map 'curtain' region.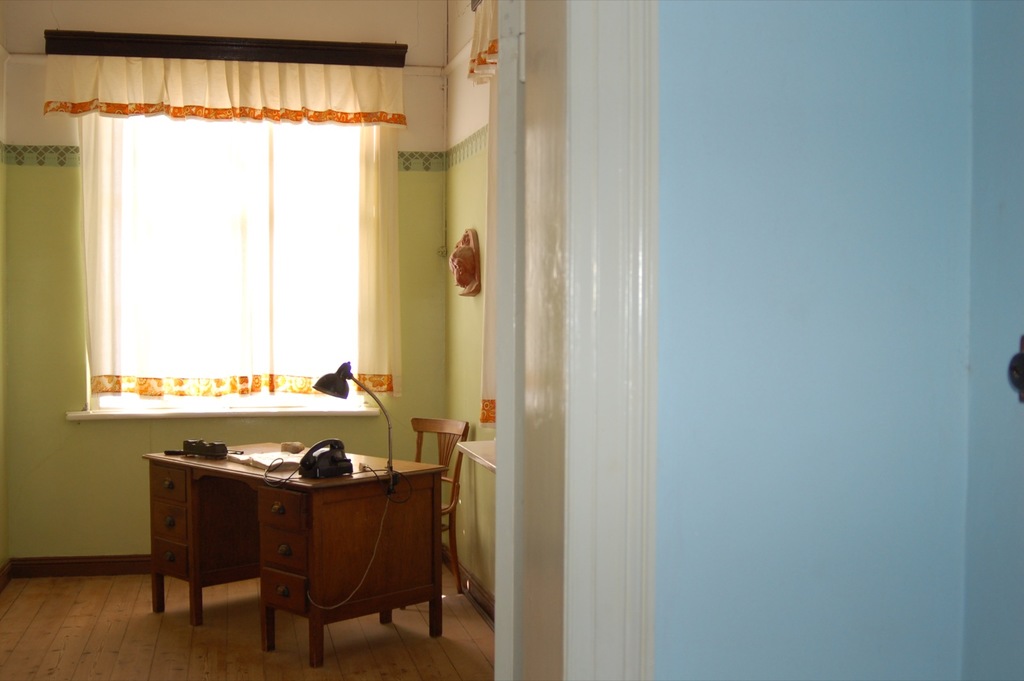
Mapped to [left=40, top=67, right=409, bottom=124].
